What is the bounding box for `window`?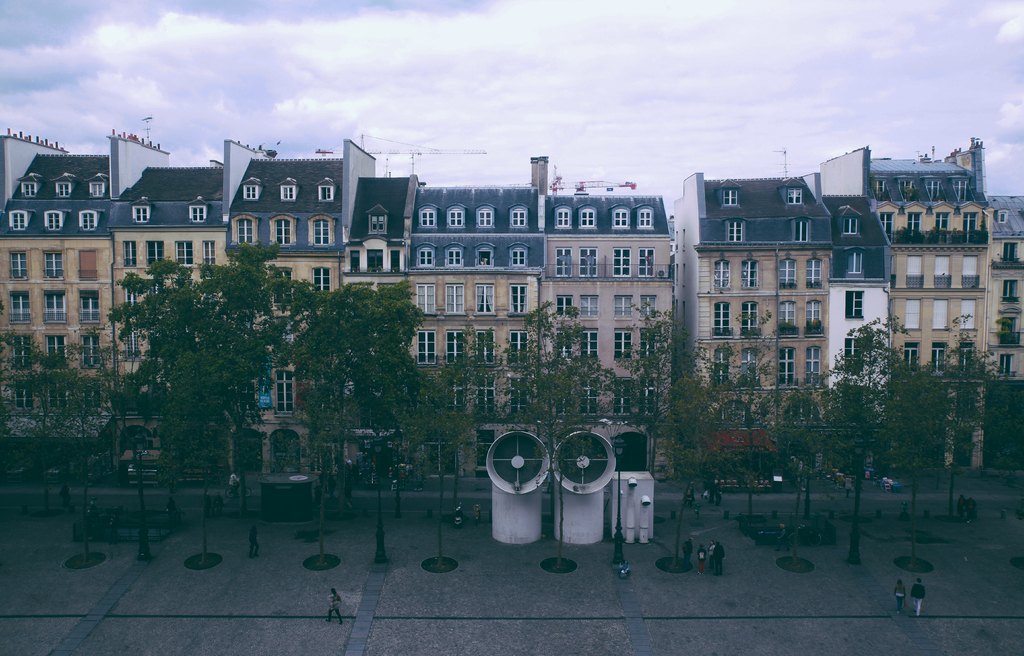
[847,217,858,231].
